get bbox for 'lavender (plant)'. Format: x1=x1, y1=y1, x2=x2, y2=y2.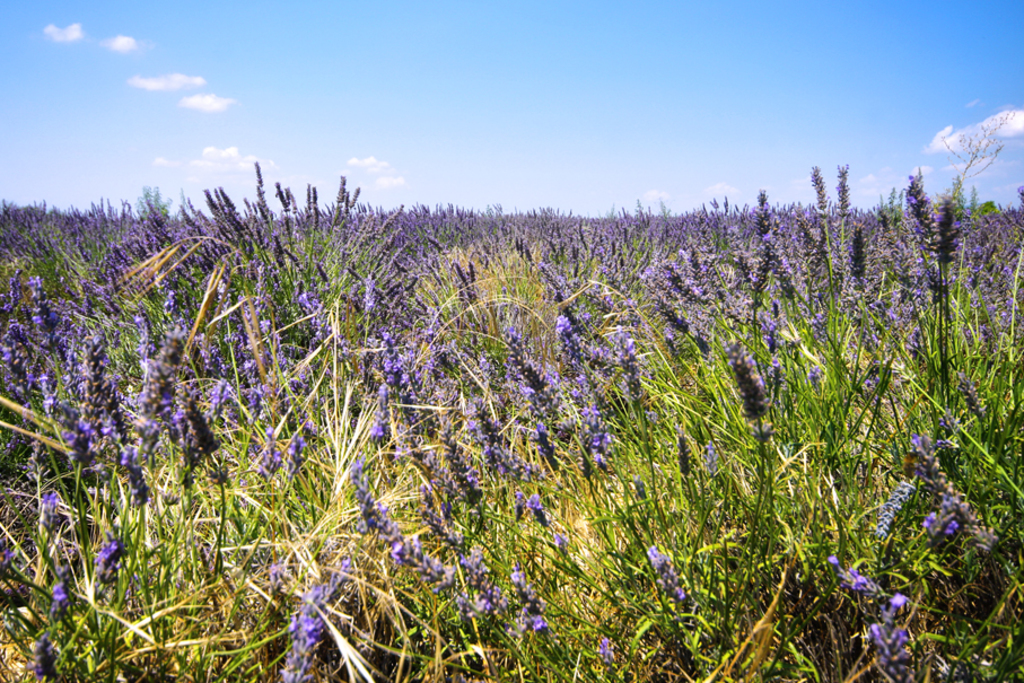
x1=382, y1=350, x2=427, y2=437.
